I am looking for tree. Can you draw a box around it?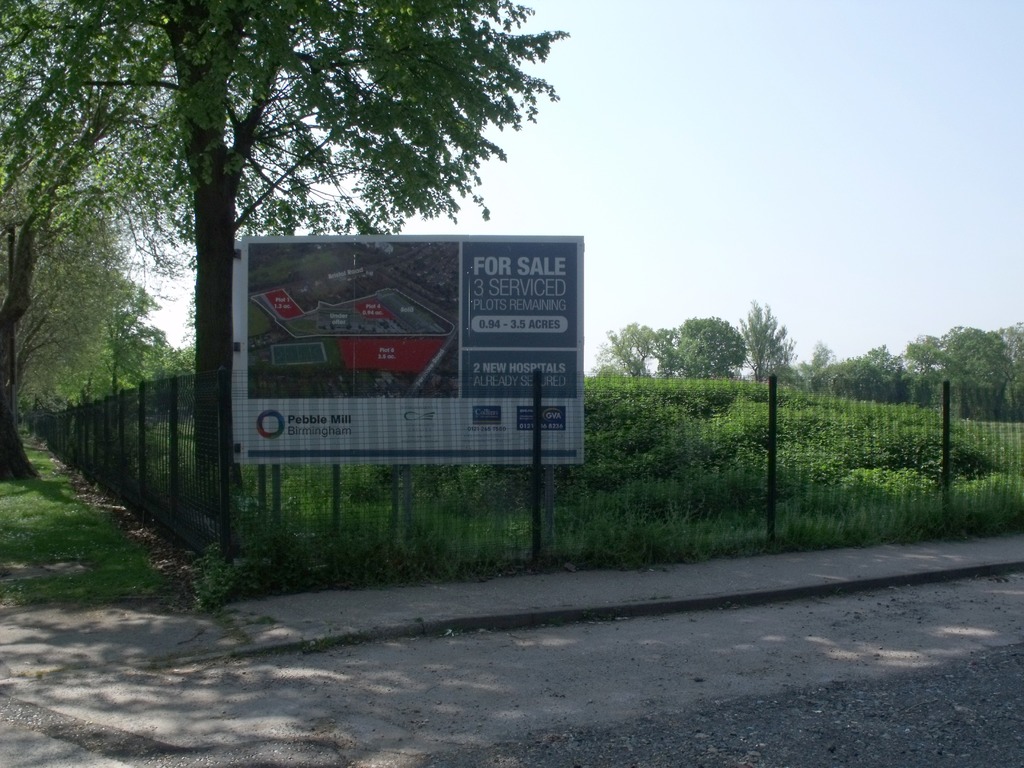
Sure, the bounding box is (728, 295, 804, 383).
